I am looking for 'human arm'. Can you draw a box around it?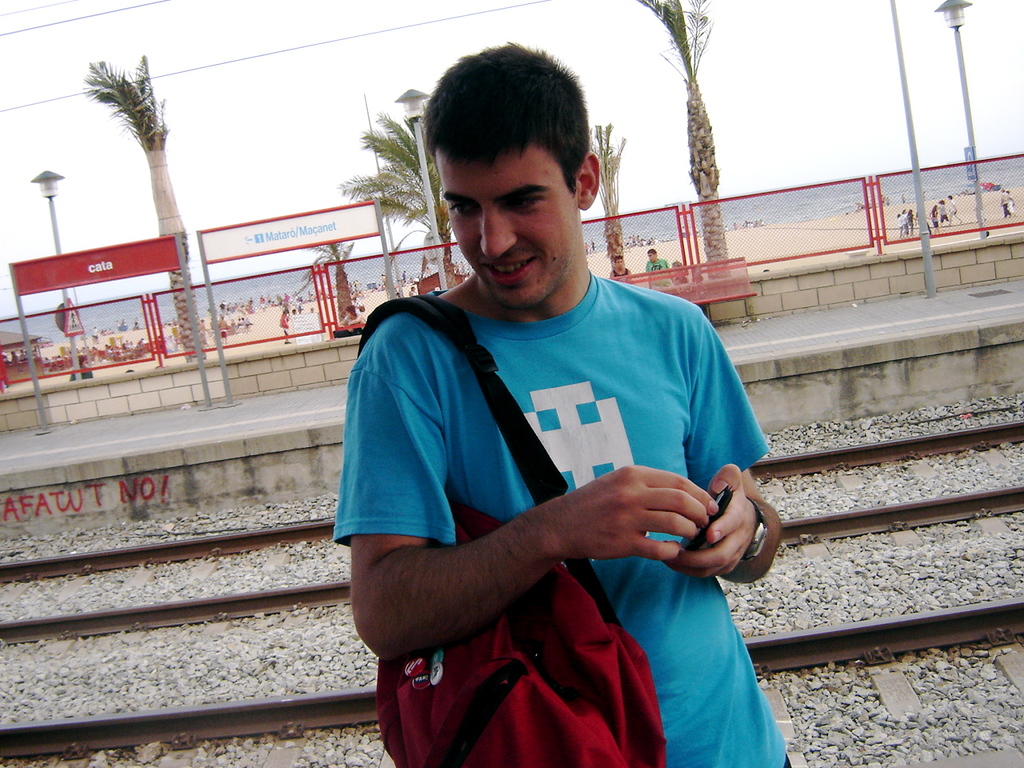
Sure, the bounding box is box=[651, 308, 771, 586].
